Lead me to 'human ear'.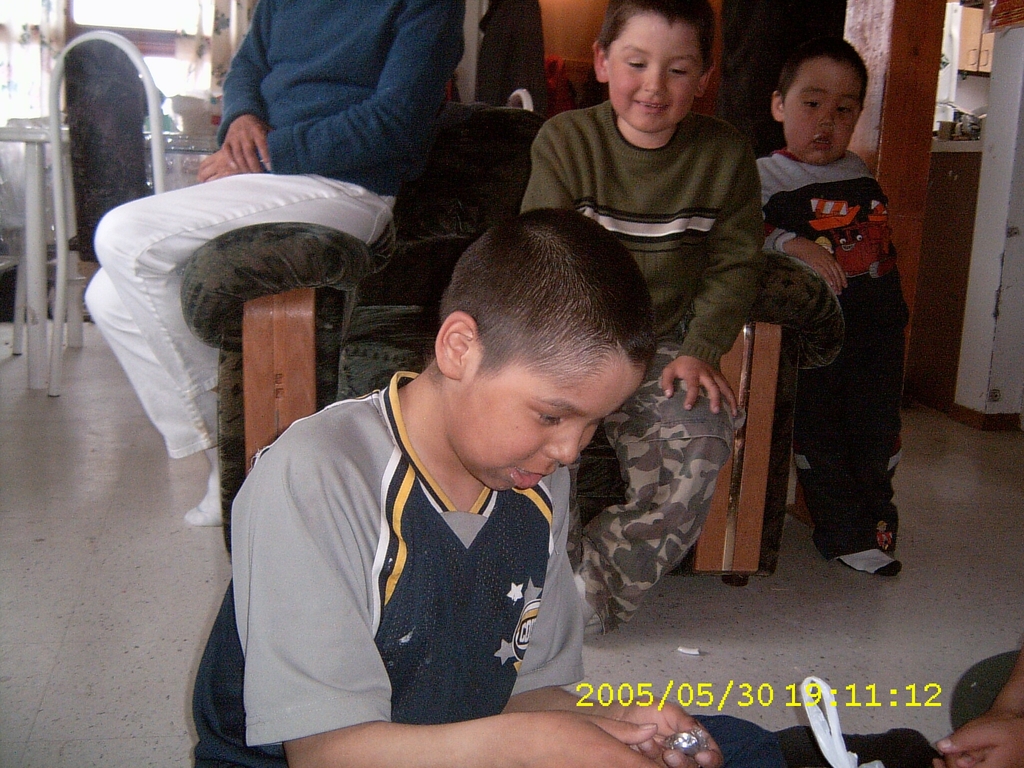
Lead to bbox=(690, 61, 715, 97).
